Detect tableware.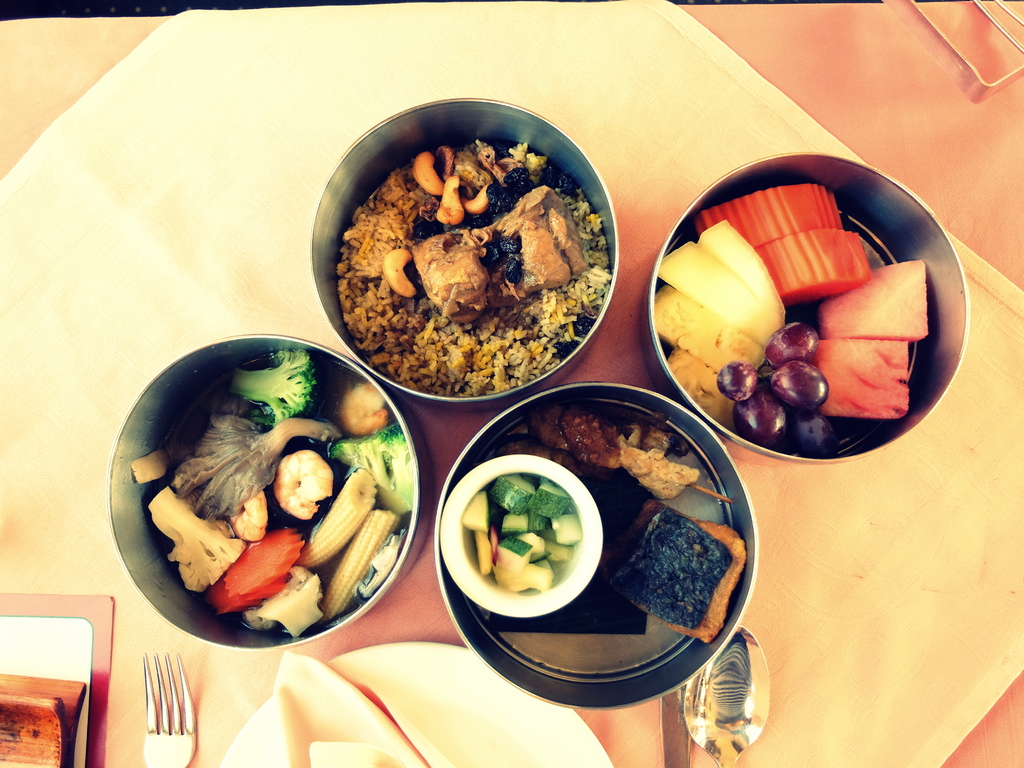
Detected at 307, 104, 625, 404.
